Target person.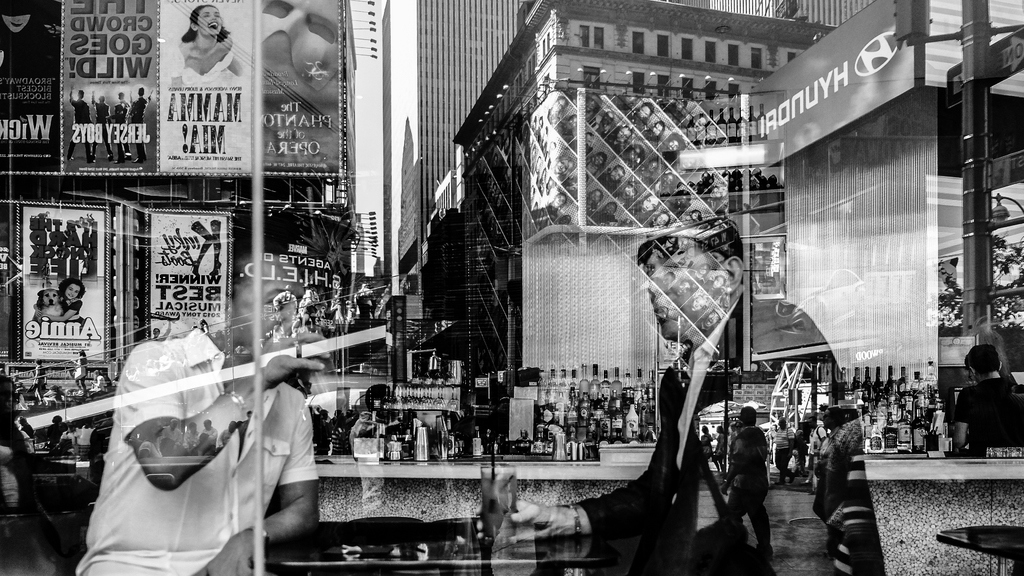
Target region: [left=68, top=275, right=81, bottom=318].
